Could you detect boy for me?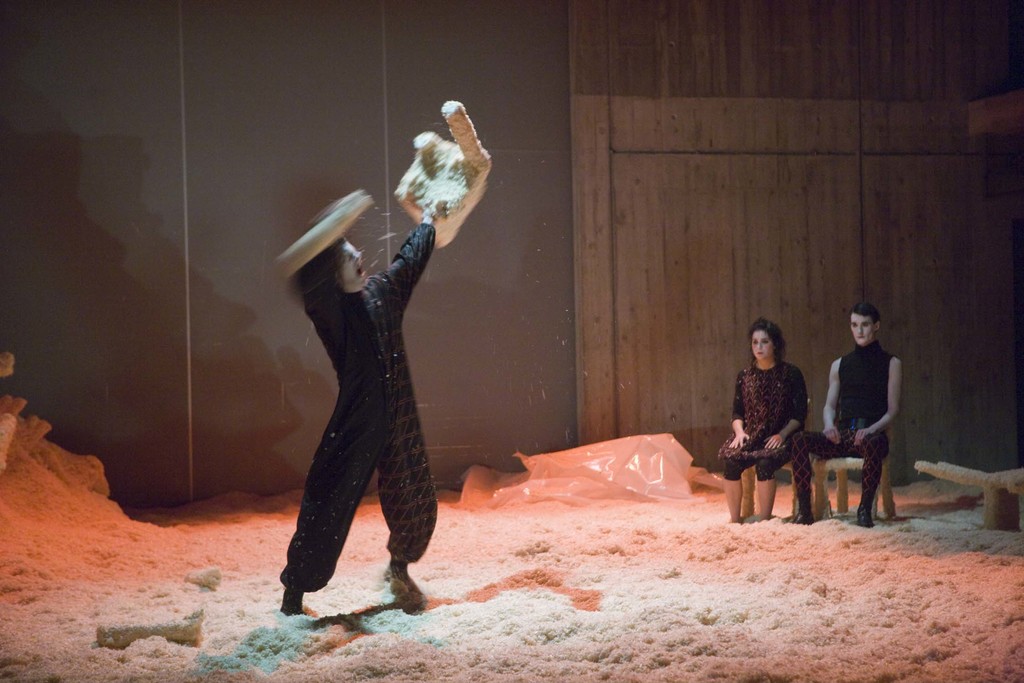
Detection result: crop(791, 304, 900, 522).
